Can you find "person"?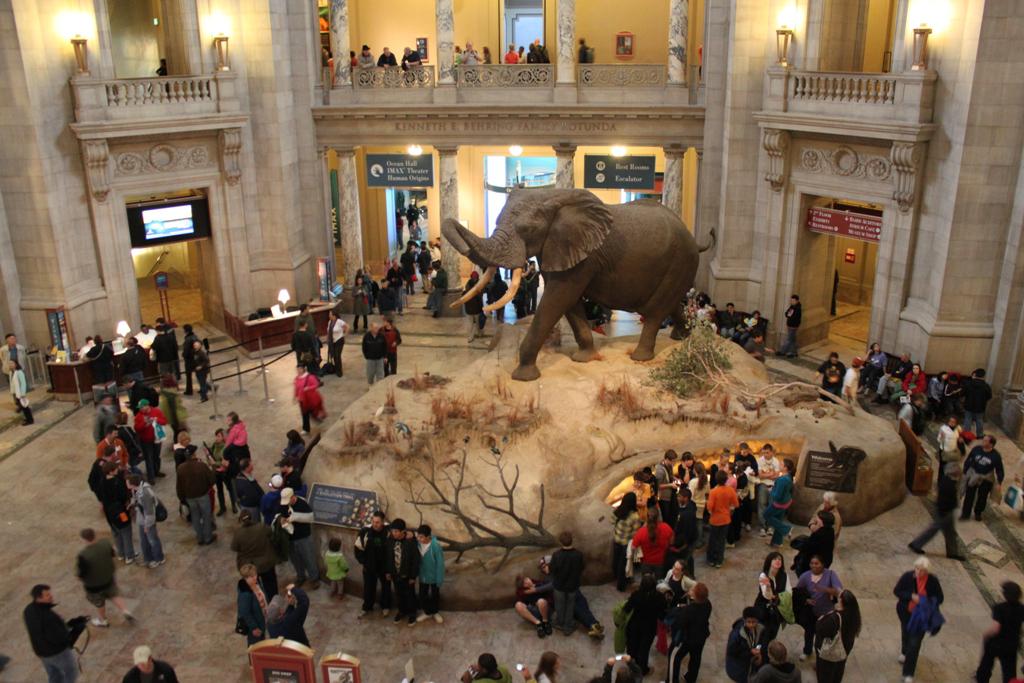
Yes, bounding box: region(819, 352, 842, 394).
